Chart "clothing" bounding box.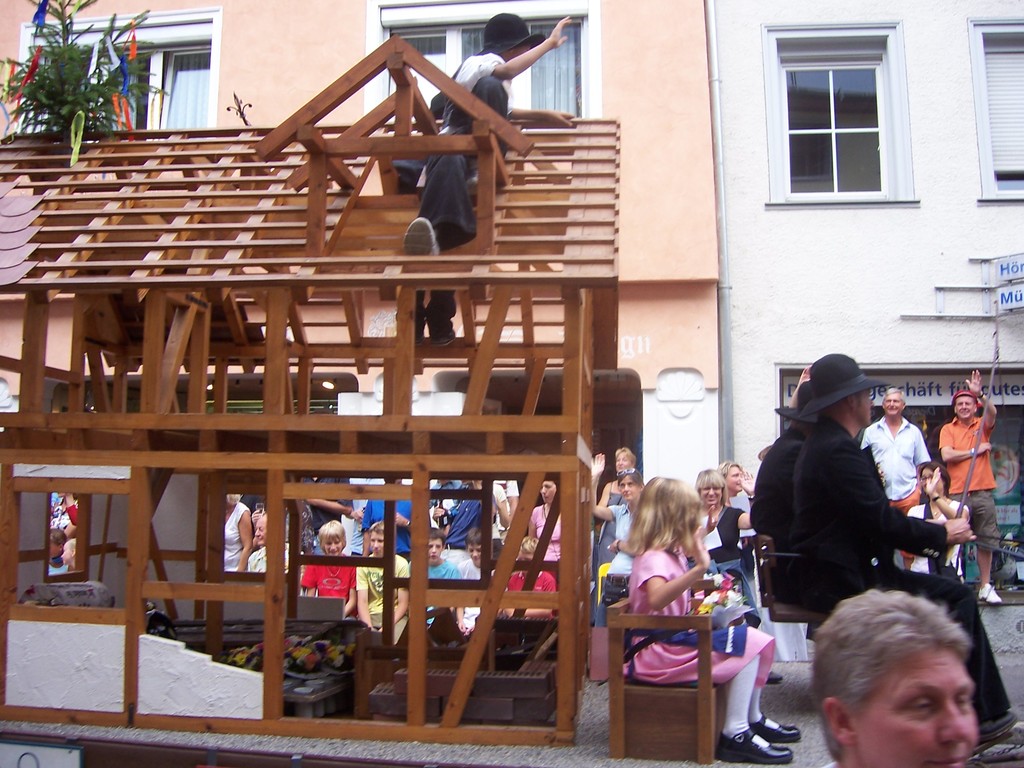
Charted: <region>633, 543, 777, 683</region>.
